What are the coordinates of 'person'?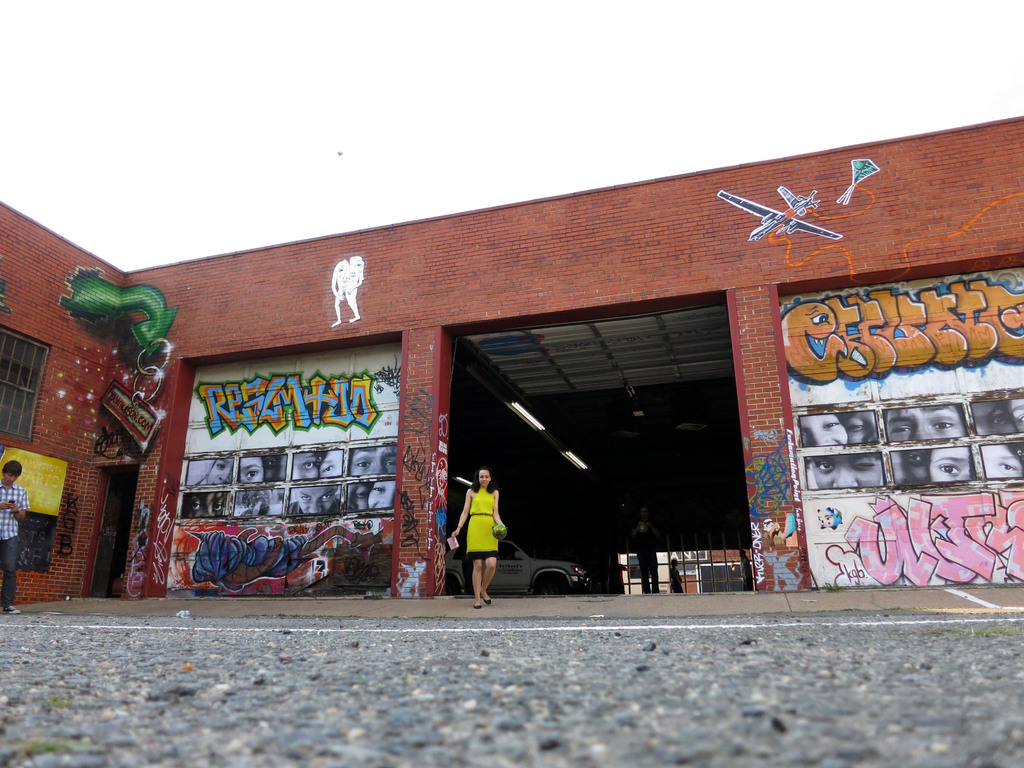
x1=668 y1=557 x2=688 y2=593.
